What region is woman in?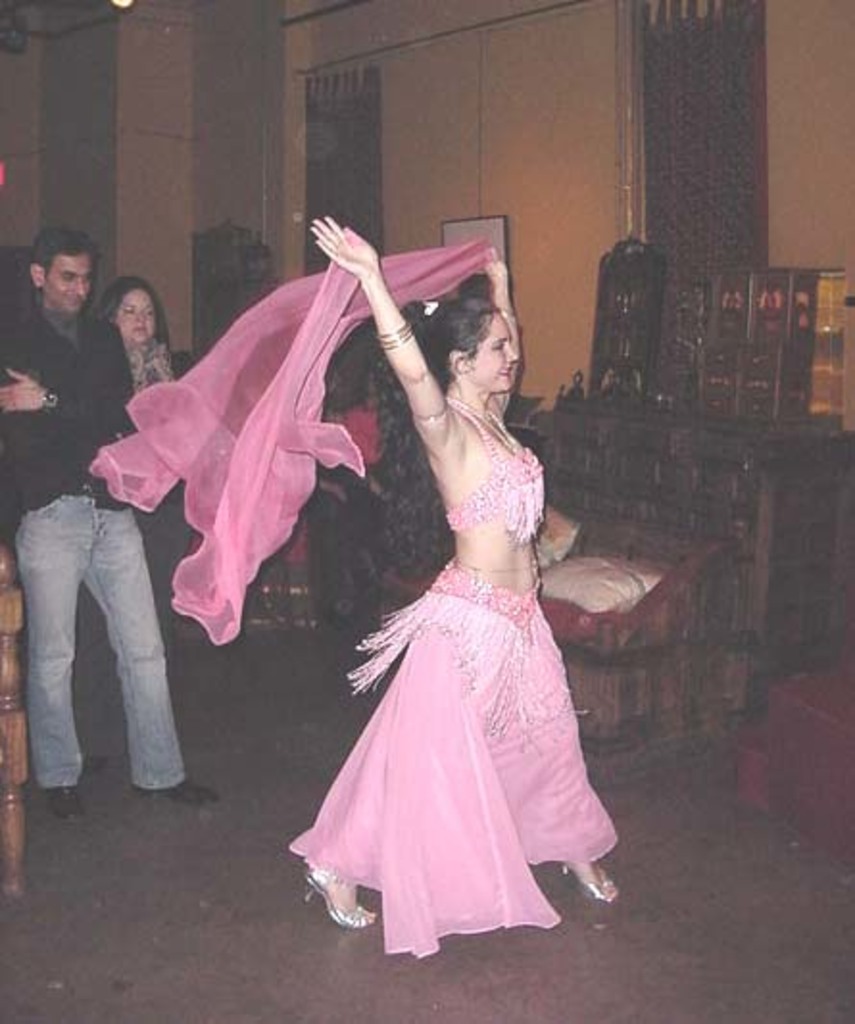
<region>102, 267, 198, 632</region>.
